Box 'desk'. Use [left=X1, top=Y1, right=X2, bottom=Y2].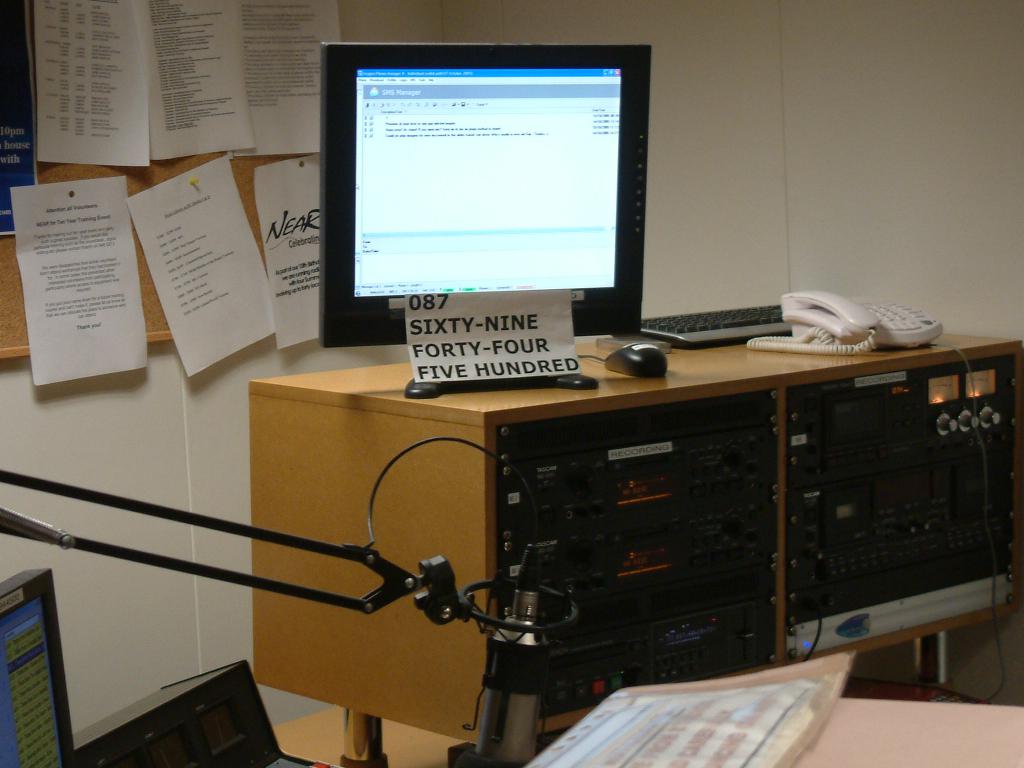
[left=156, top=322, right=1023, bottom=755].
